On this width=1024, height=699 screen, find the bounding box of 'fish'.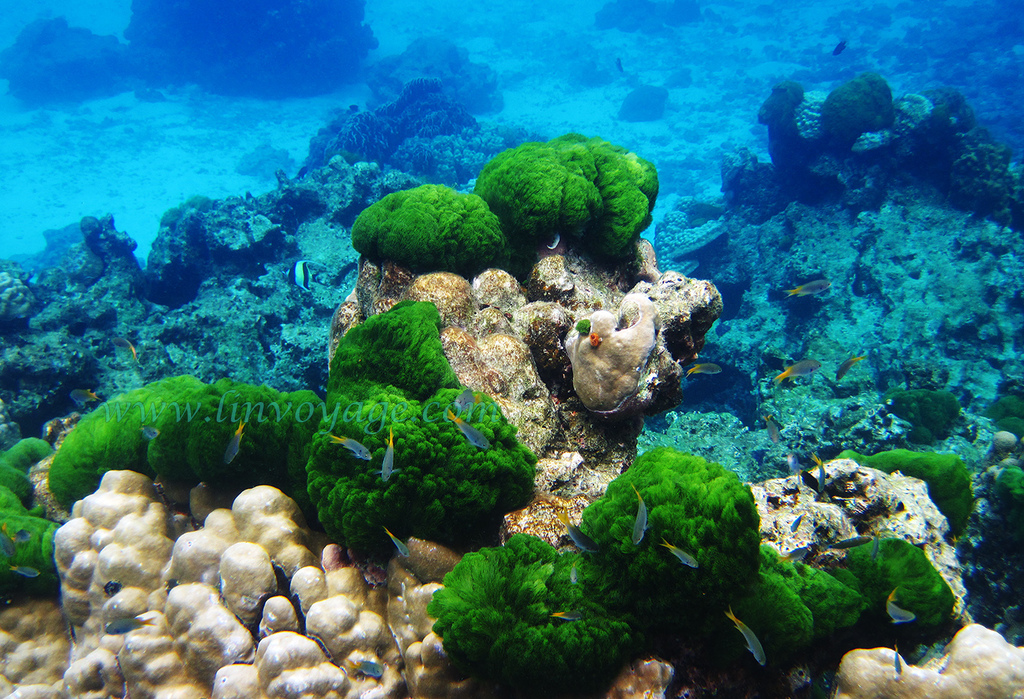
Bounding box: box=[722, 608, 770, 667].
